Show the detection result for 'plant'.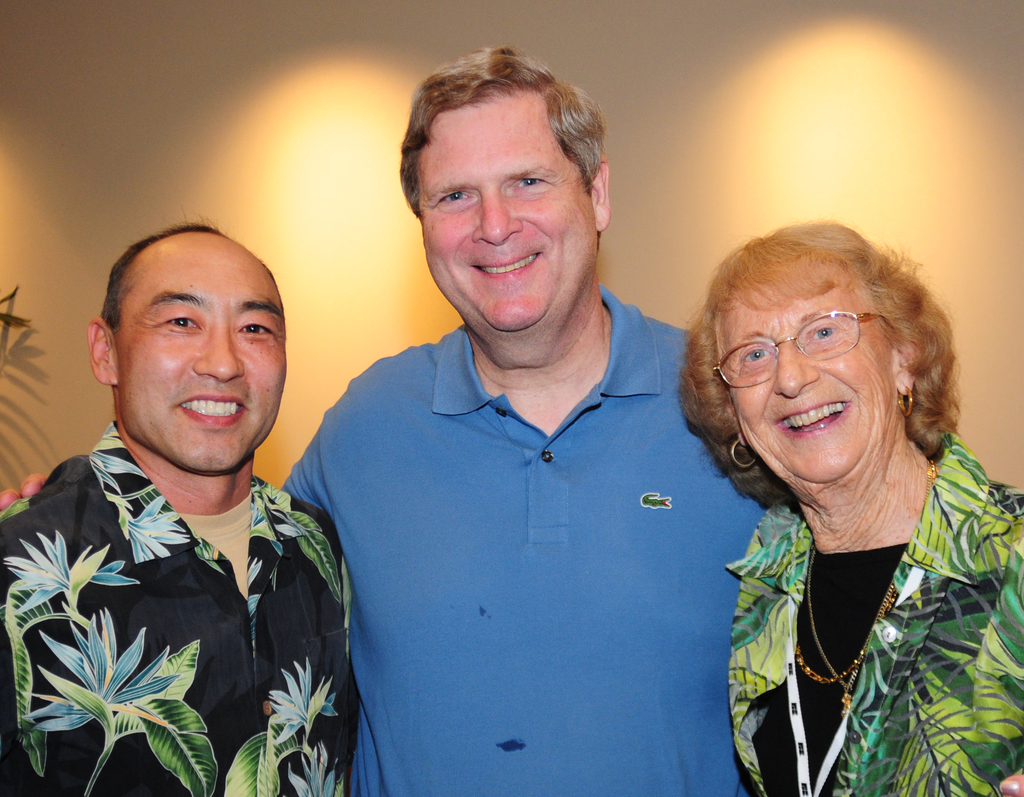
0, 287, 28, 332.
